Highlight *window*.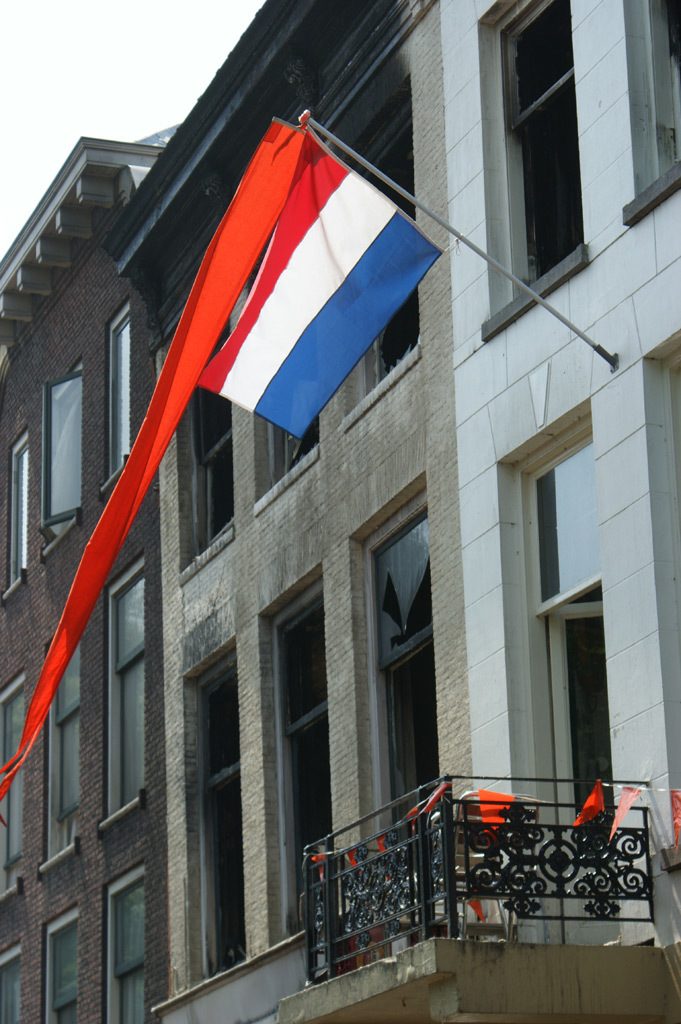
Highlighted region: box=[476, 0, 588, 334].
